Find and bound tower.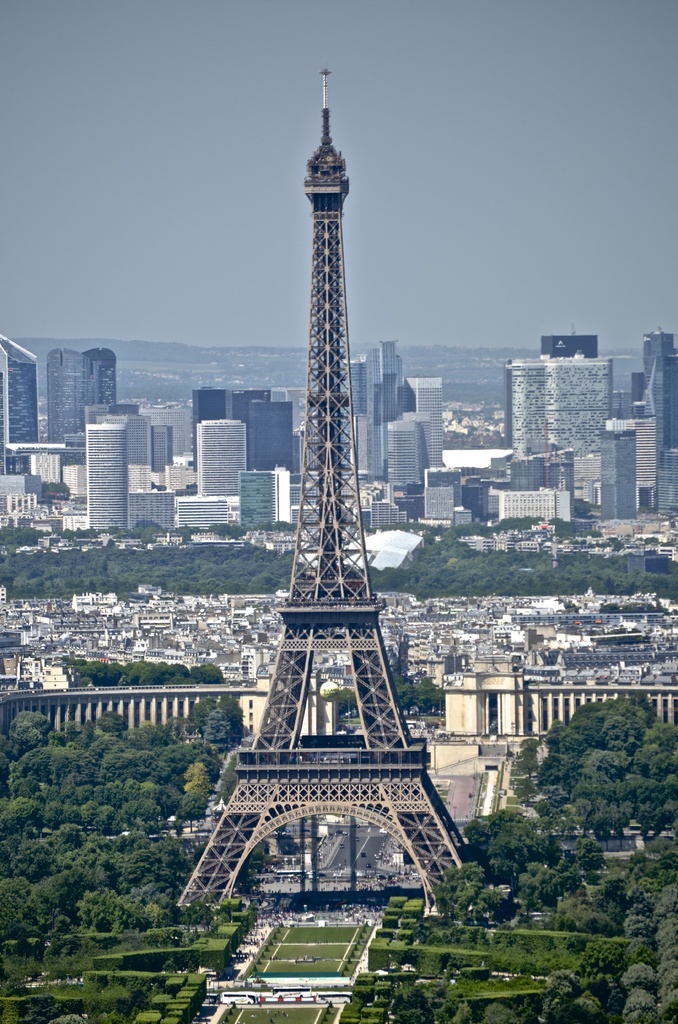
Bound: locate(347, 365, 364, 414).
